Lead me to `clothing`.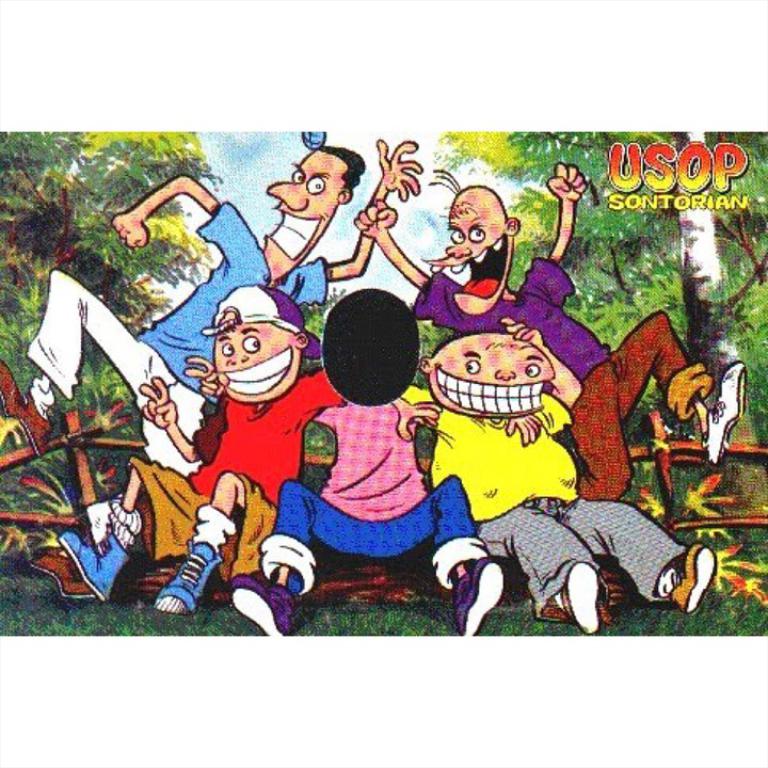
Lead to l=402, t=387, r=693, b=615.
